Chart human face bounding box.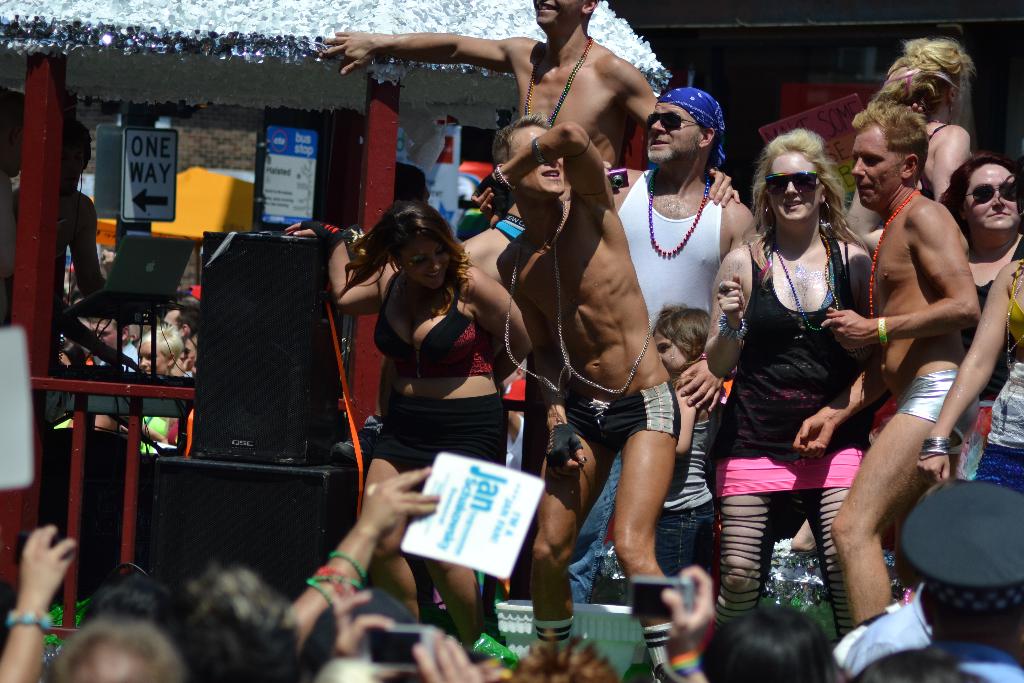
Charted: [x1=132, y1=338, x2=170, y2=379].
